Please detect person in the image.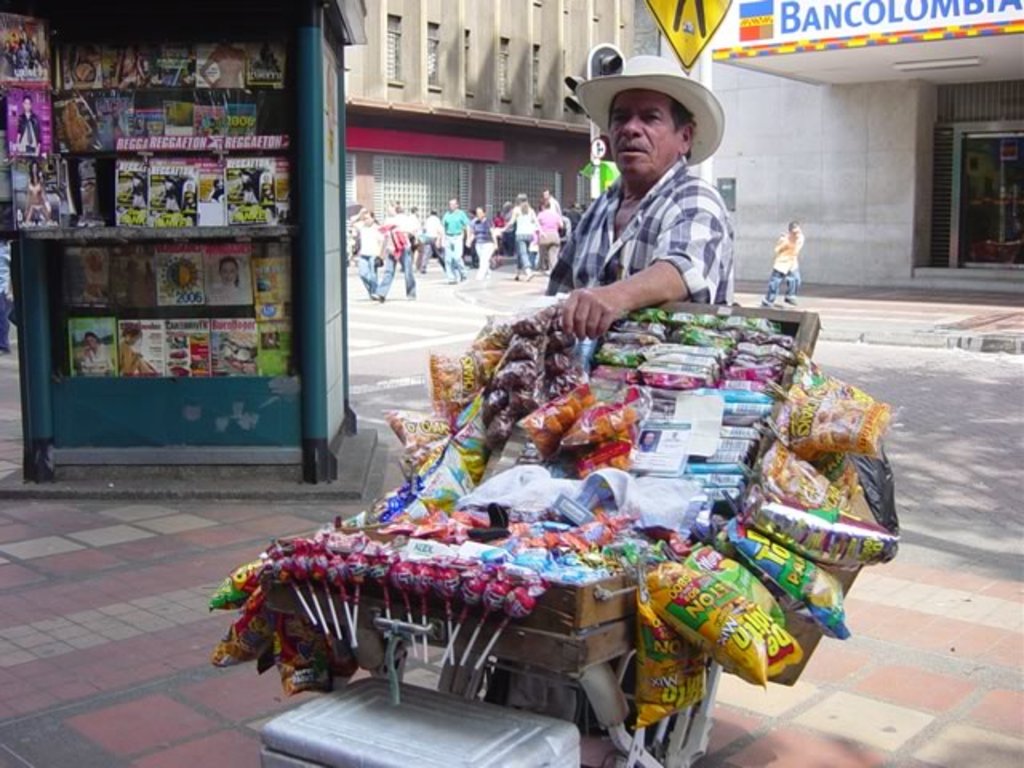
[29,157,56,224].
